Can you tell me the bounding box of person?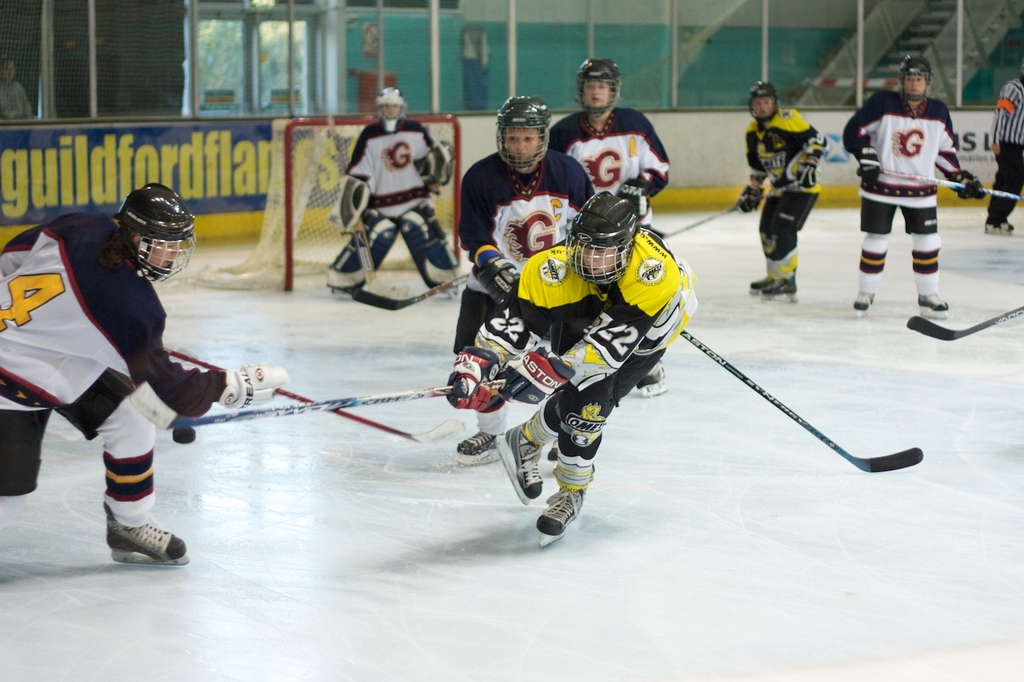
440, 184, 703, 545.
